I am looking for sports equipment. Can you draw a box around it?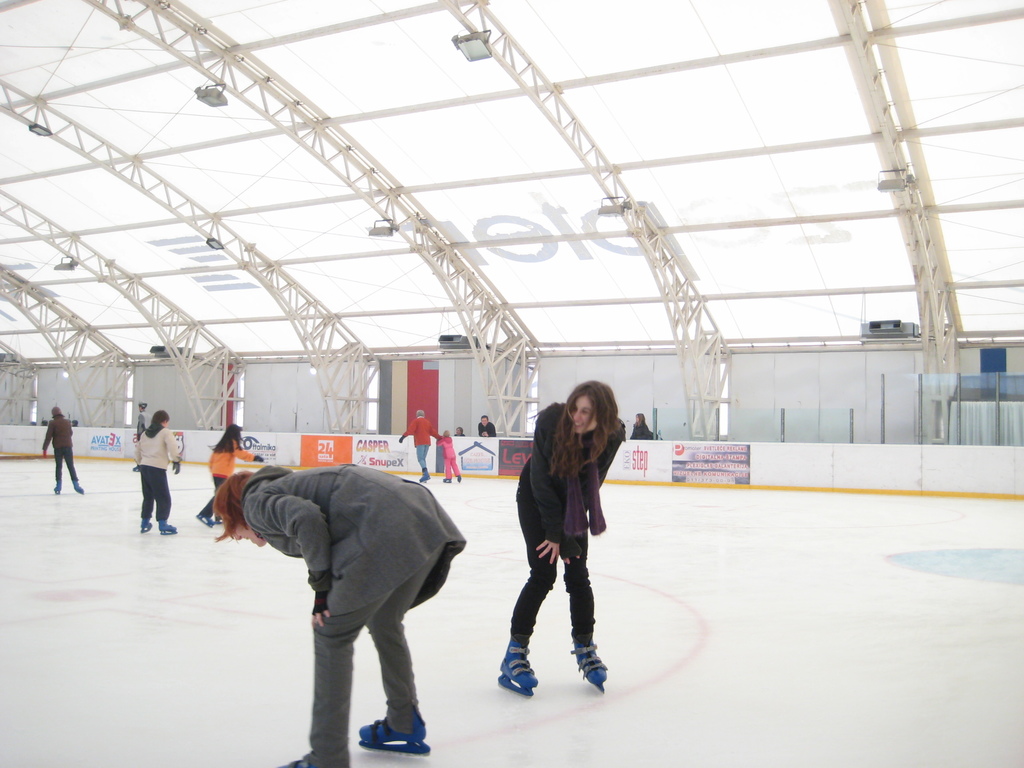
Sure, the bounding box is (497,639,538,697).
